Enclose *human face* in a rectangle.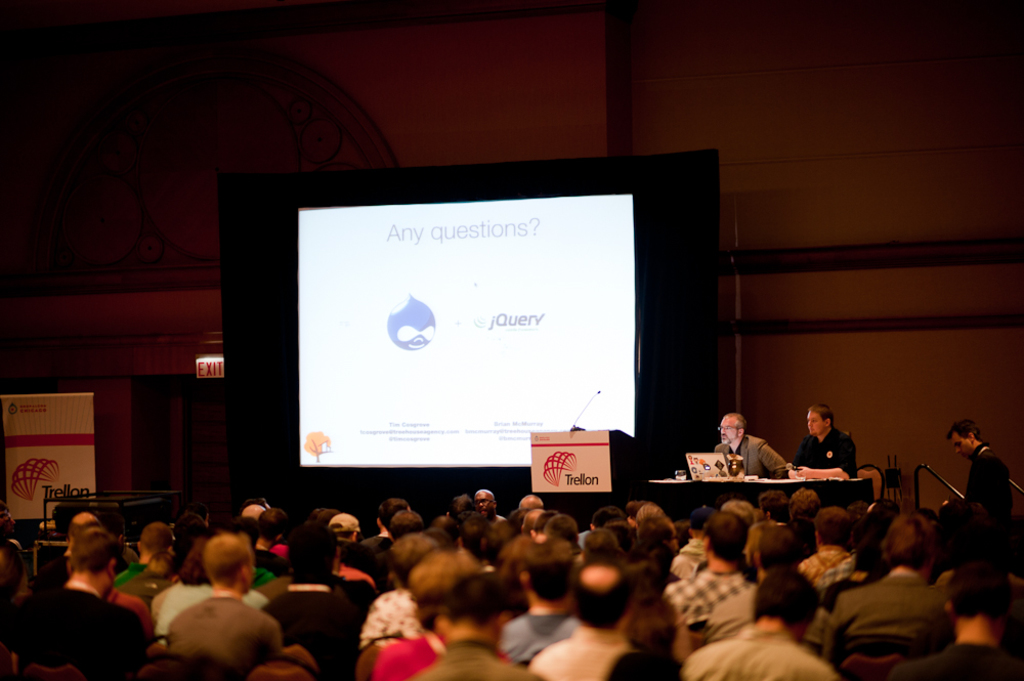
947 437 971 458.
